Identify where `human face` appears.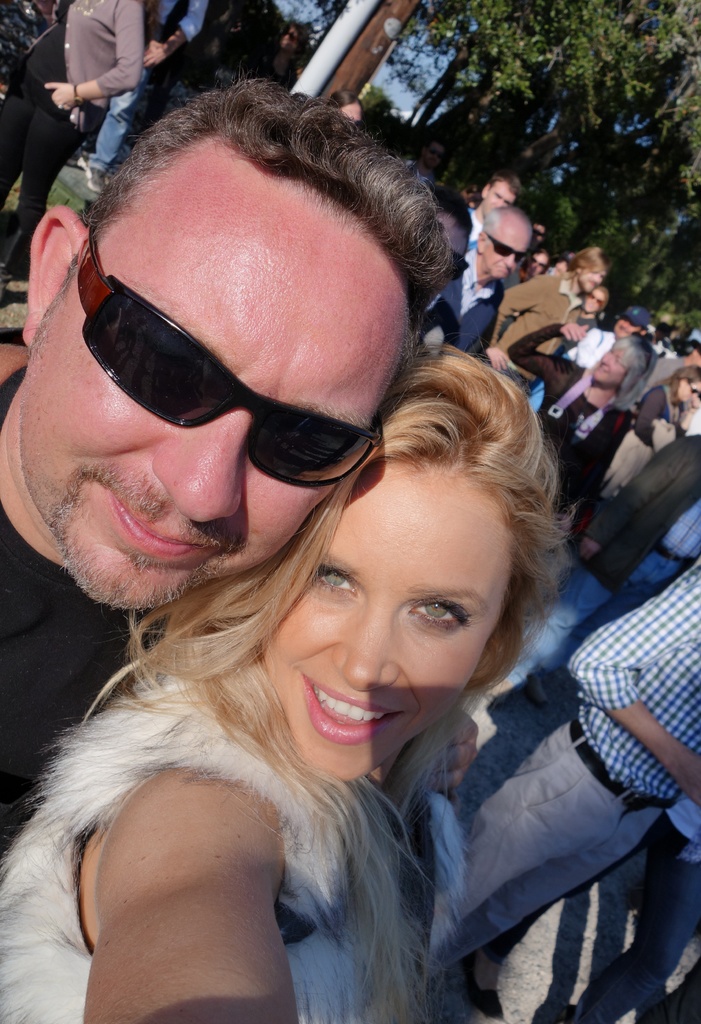
Appears at select_region(478, 216, 535, 277).
